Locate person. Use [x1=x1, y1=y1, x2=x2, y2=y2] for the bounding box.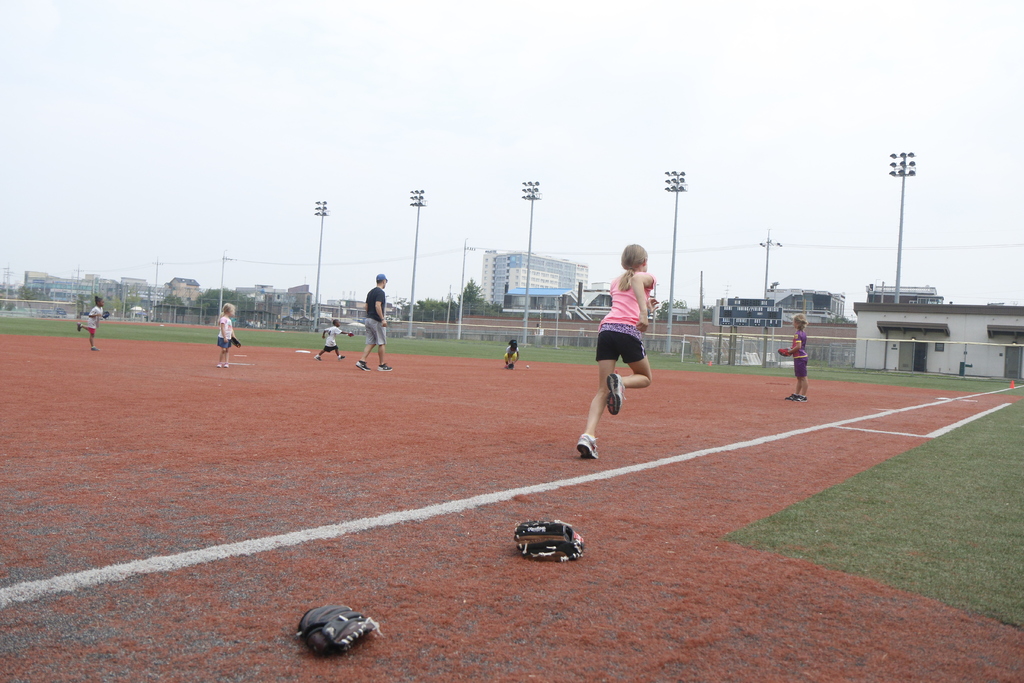
[x1=584, y1=249, x2=665, y2=466].
